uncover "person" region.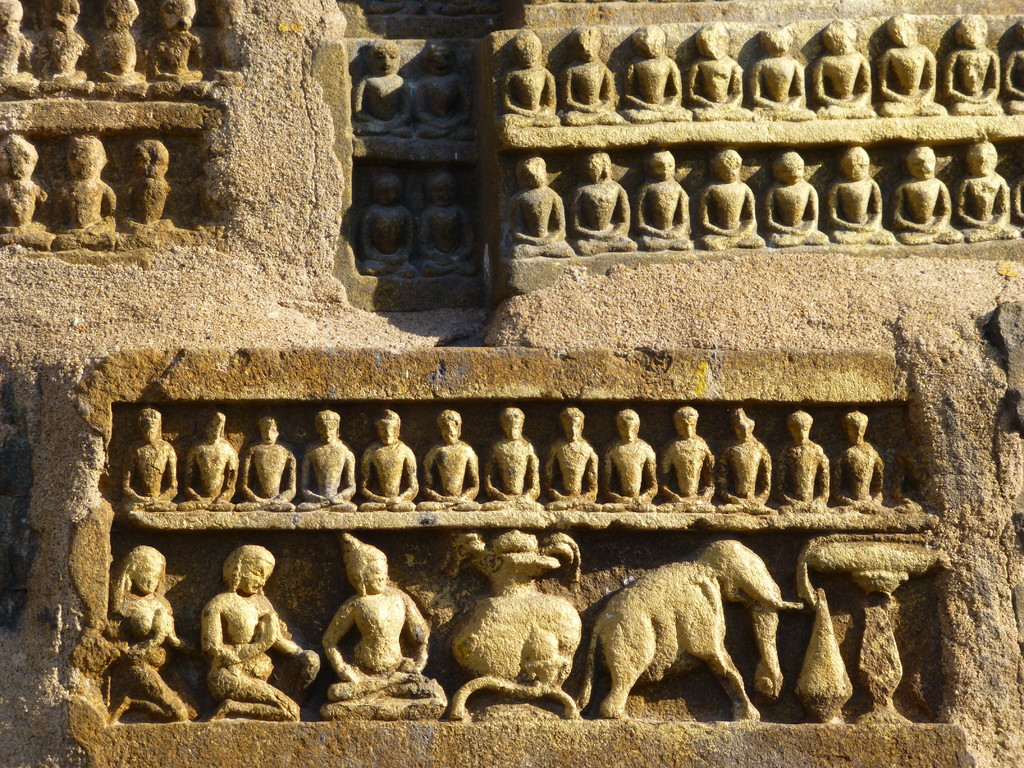
Uncovered: <box>700,150,762,249</box>.
